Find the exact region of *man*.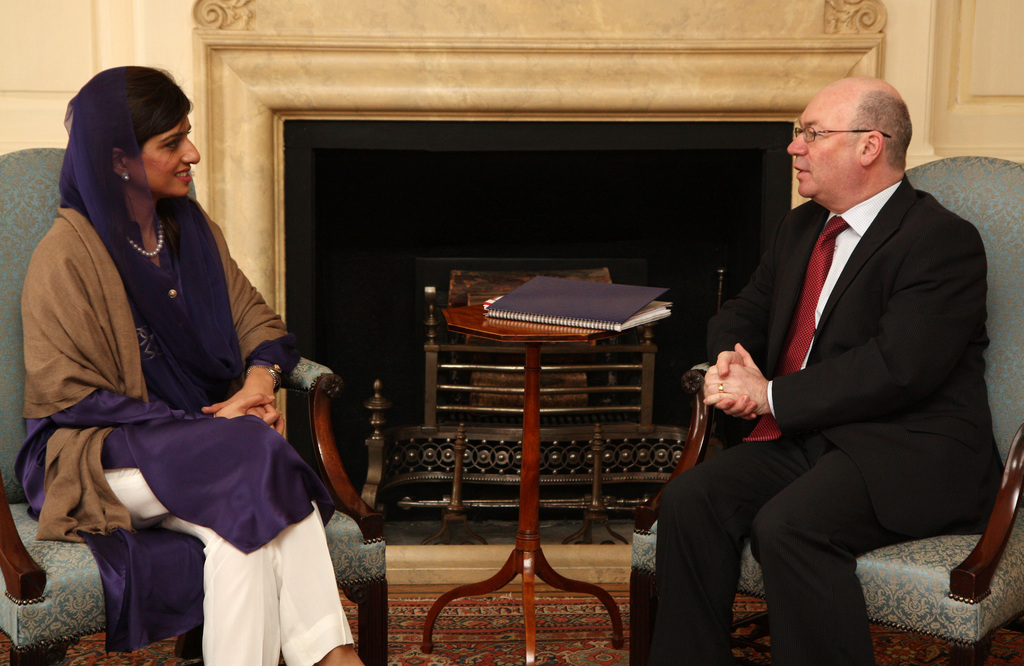
Exact region: 679,53,995,656.
